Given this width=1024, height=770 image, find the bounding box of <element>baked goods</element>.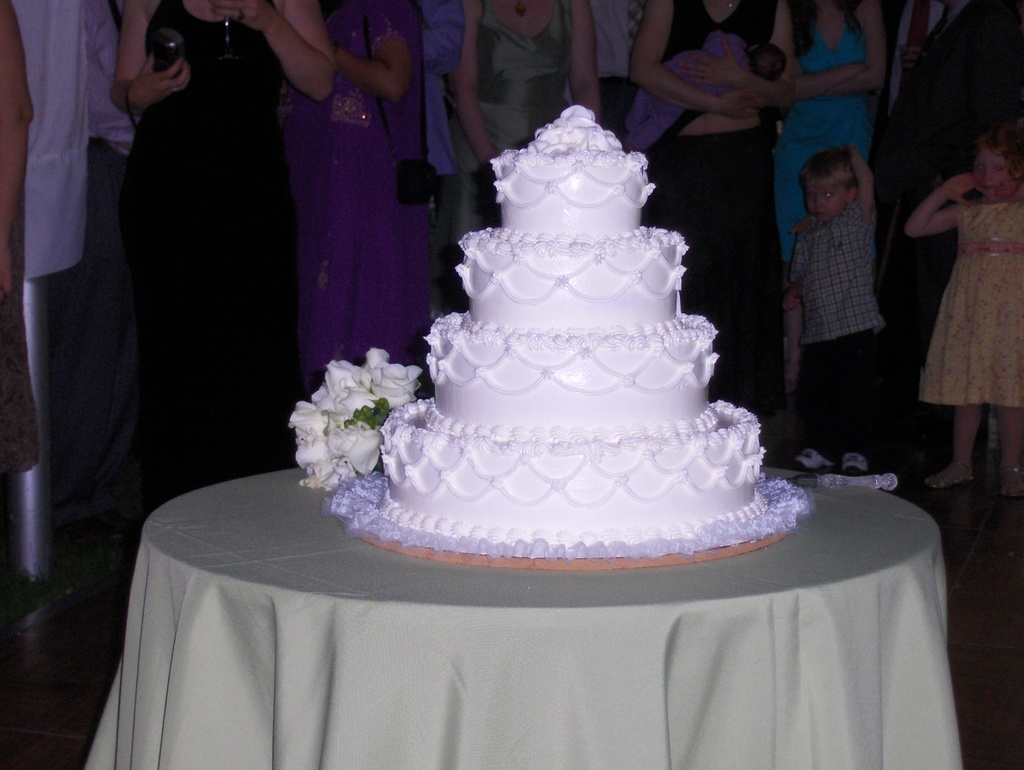
left=324, top=101, right=817, bottom=561.
